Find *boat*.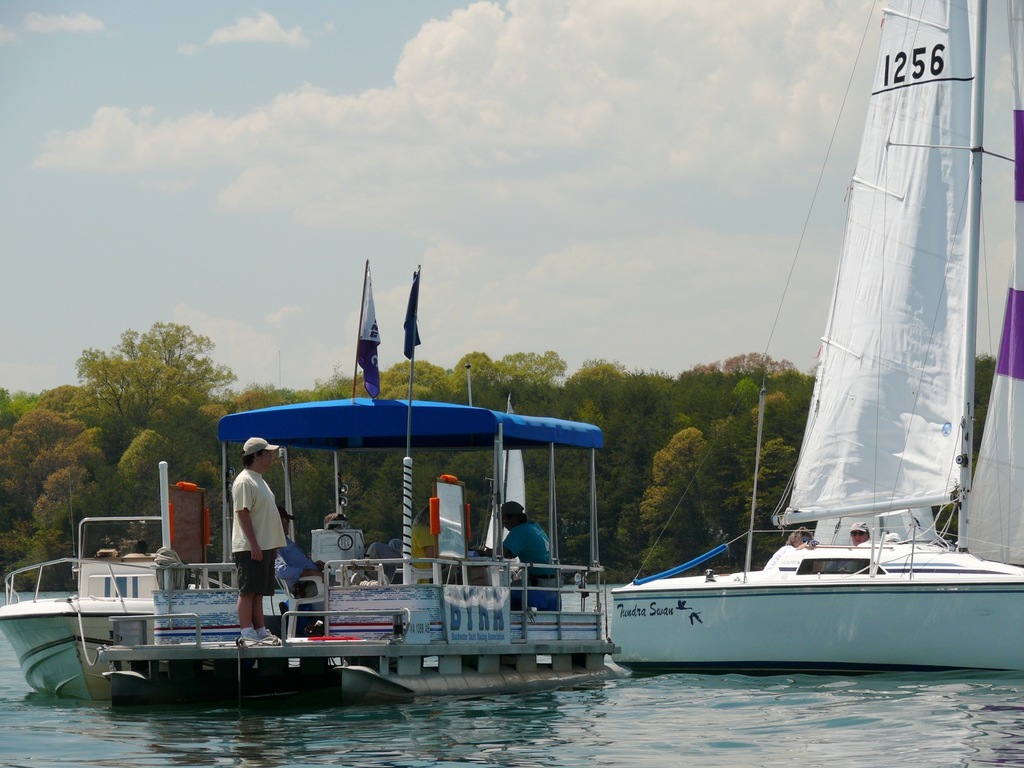
(0,509,228,701).
